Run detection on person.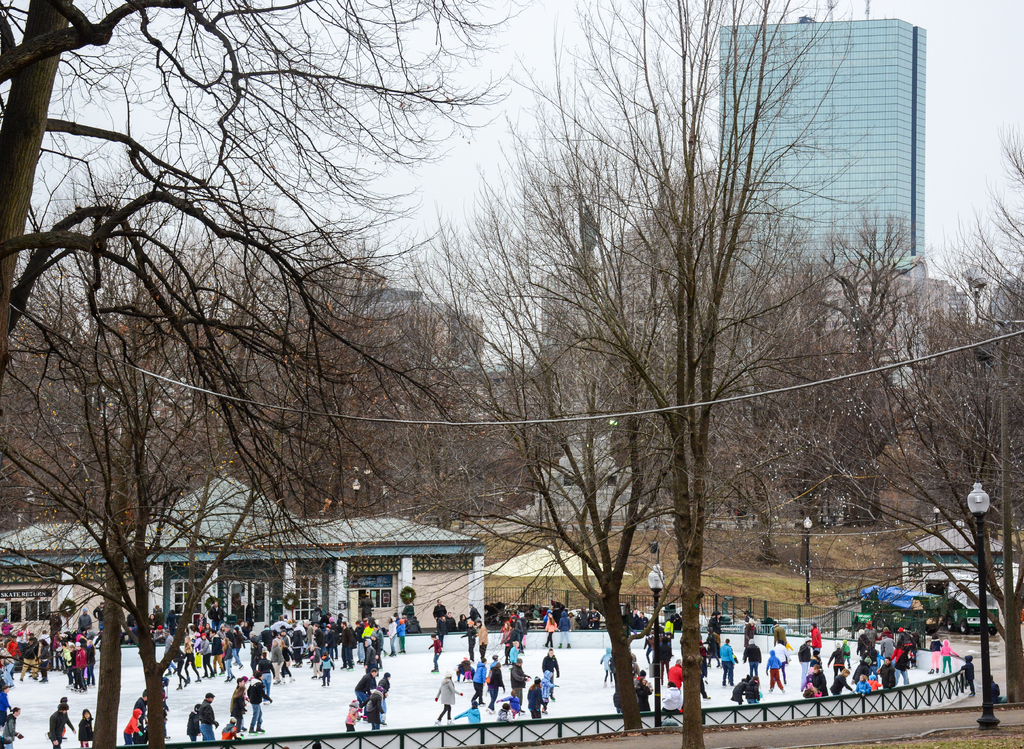
Result: [x1=537, y1=668, x2=558, y2=713].
